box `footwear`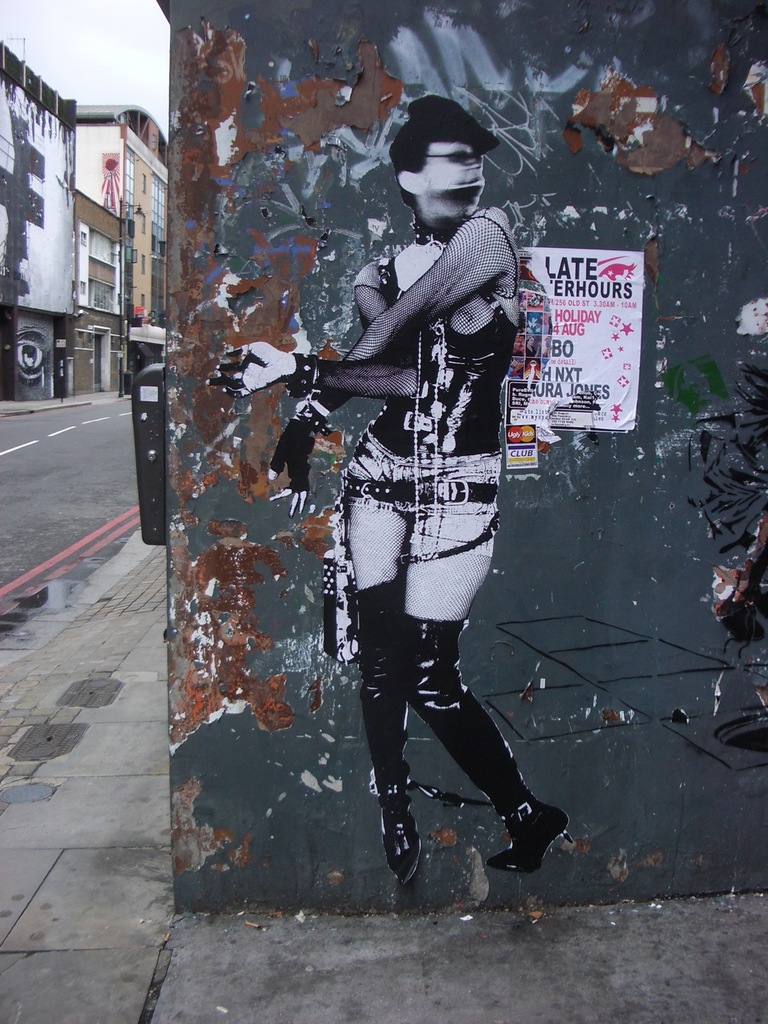
crop(492, 798, 579, 882)
